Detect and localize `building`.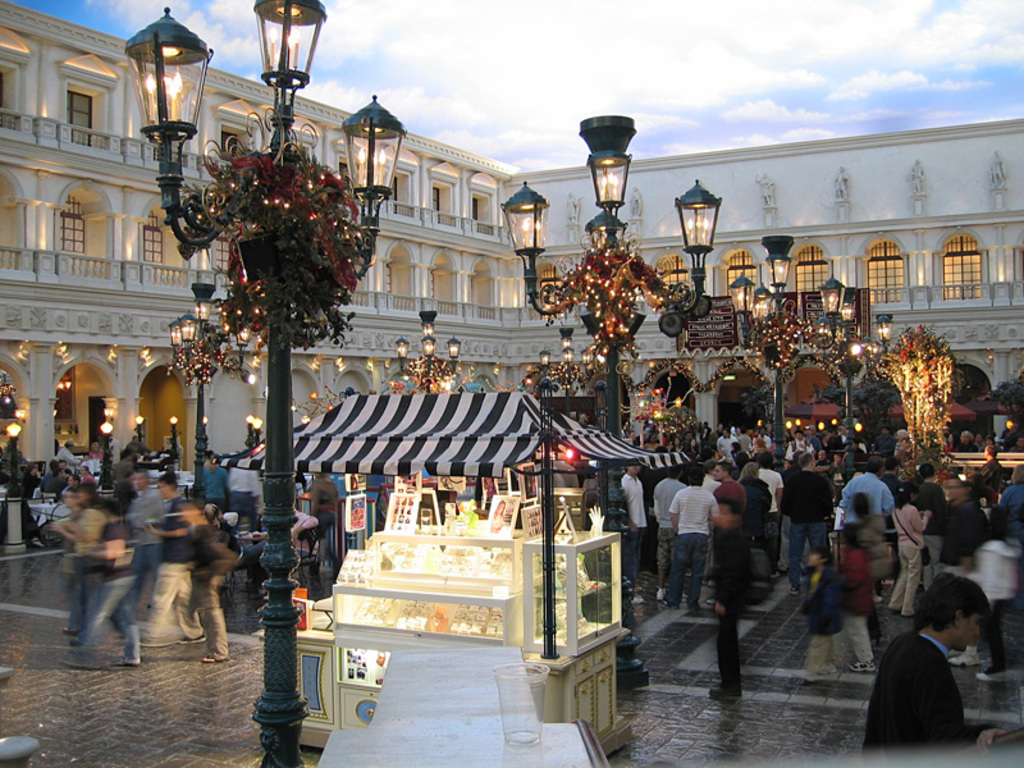
Localized at region(0, 0, 1023, 454).
